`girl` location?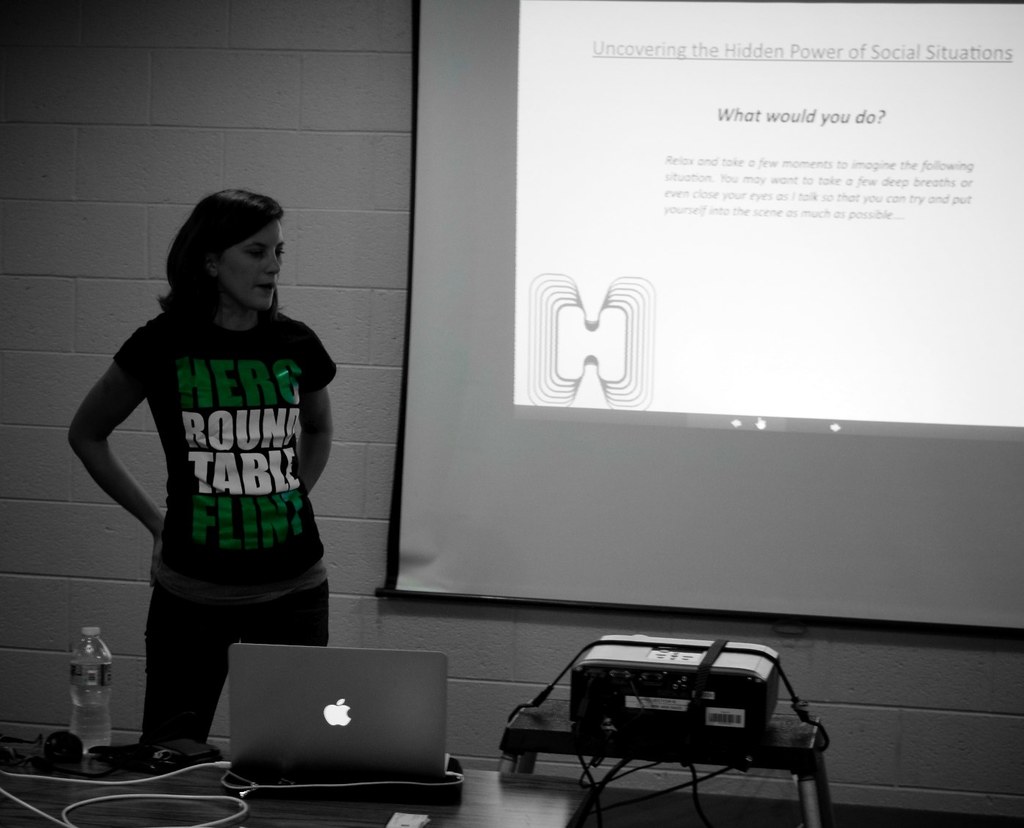
bbox=(62, 184, 340, 749)
